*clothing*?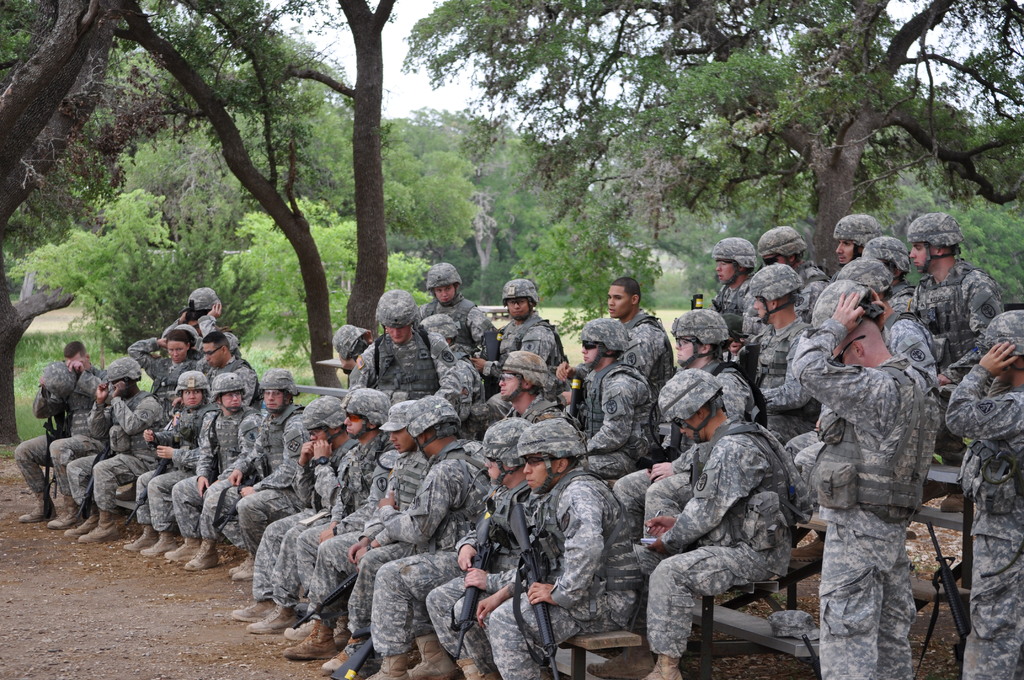
413,289,500,357
